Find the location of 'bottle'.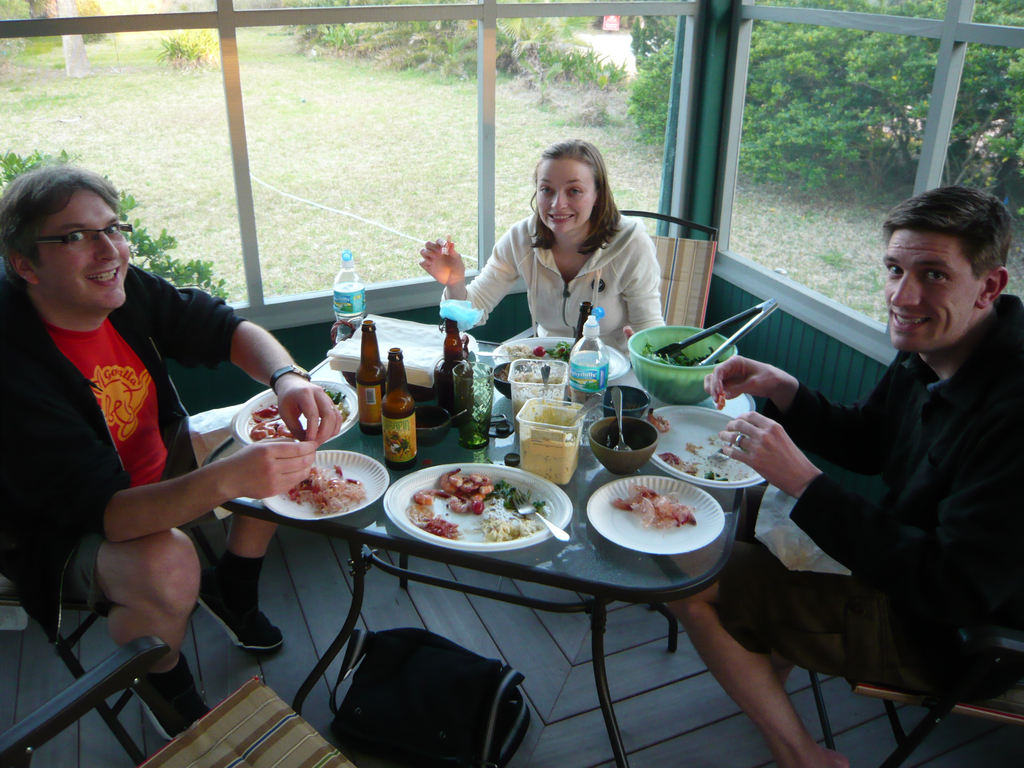
Location: box(354, 317, 386, 436).
